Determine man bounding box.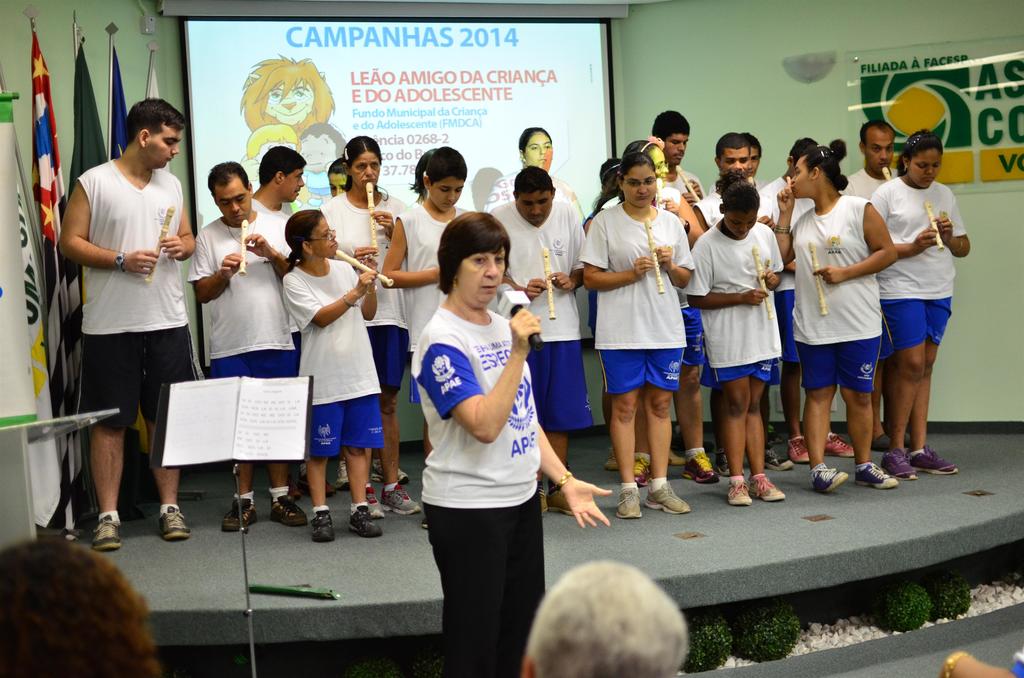
Determined: (x1=45, y1=90, x2=199, y2=534).
